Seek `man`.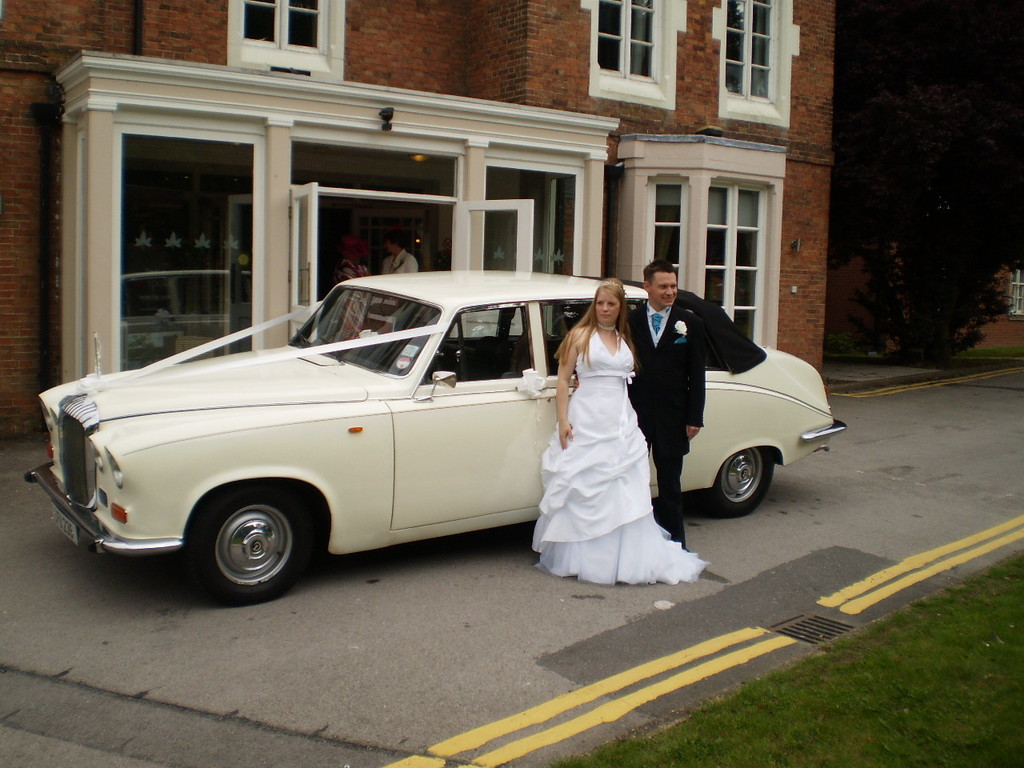
crop(627, 270, 827, 544).
